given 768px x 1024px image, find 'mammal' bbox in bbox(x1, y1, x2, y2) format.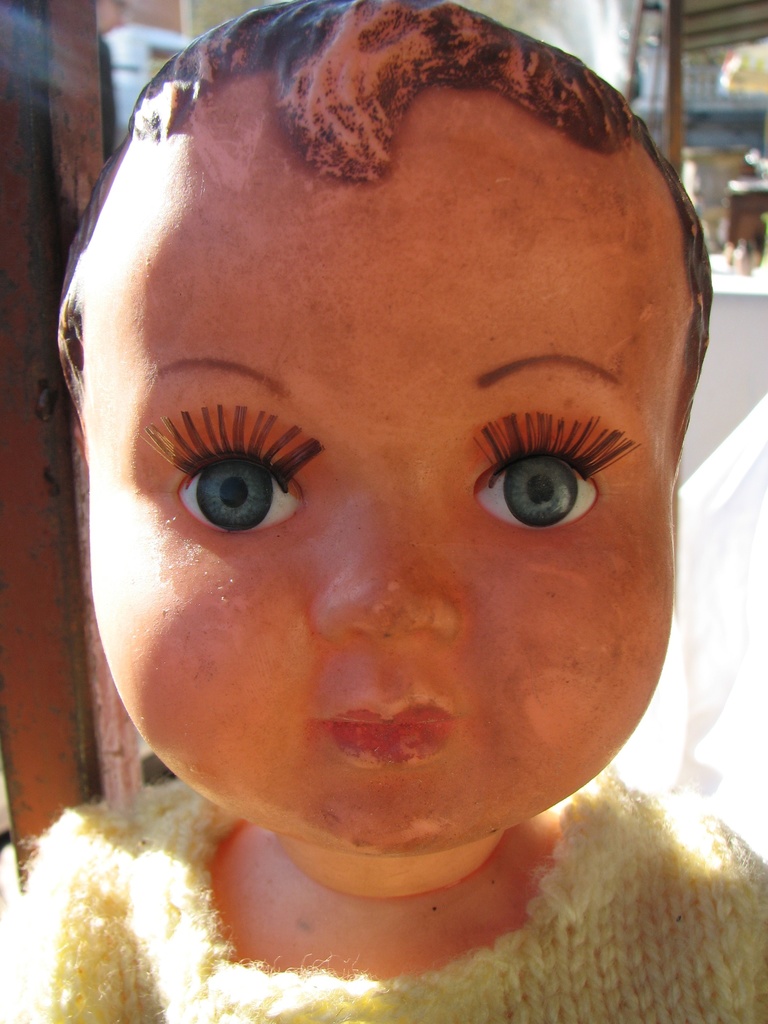
bbox(51, 0, 730, 960).
